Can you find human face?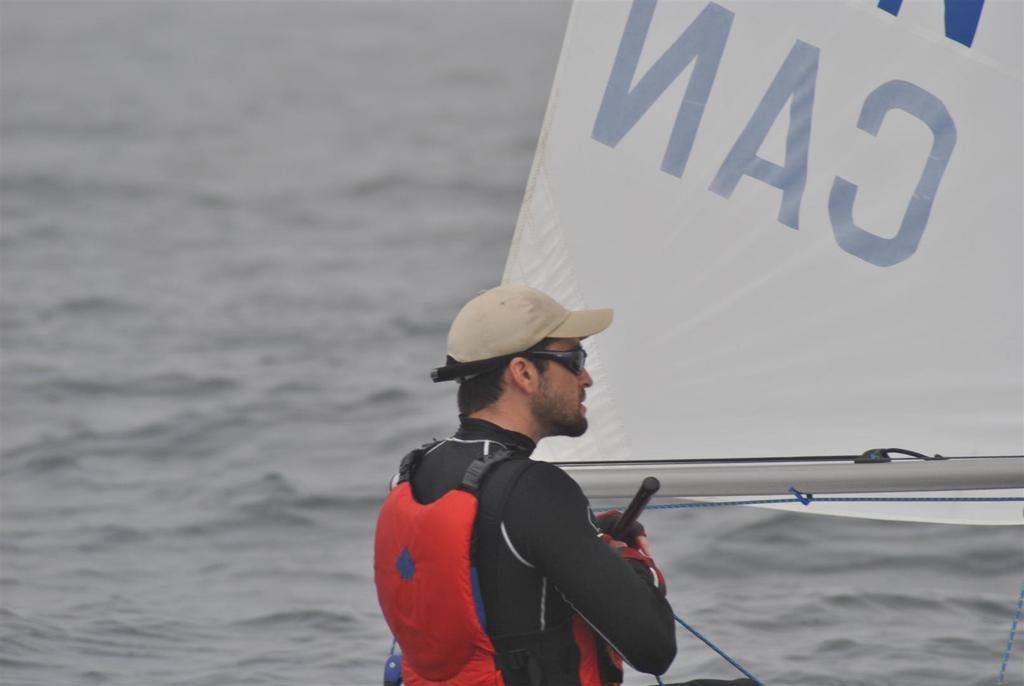
Yes, bounding box: x1=543, y1=337, x2=595, y2=427.
